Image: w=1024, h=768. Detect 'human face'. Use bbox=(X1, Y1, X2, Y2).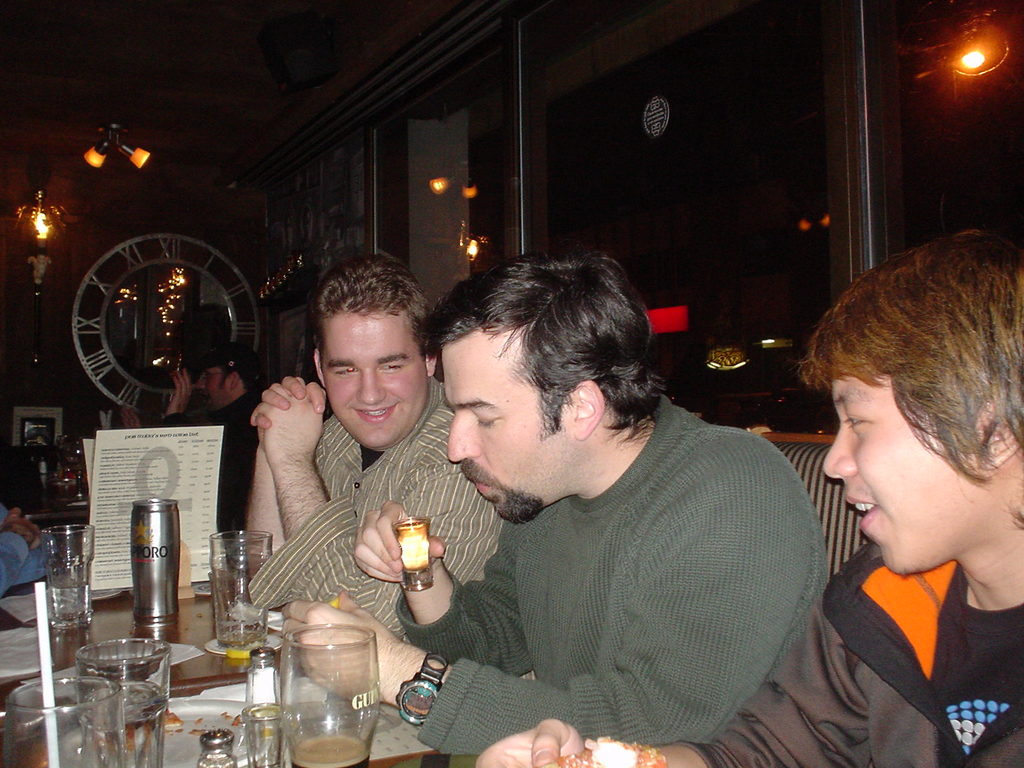
bbox=(444, 326, 583, 520).
